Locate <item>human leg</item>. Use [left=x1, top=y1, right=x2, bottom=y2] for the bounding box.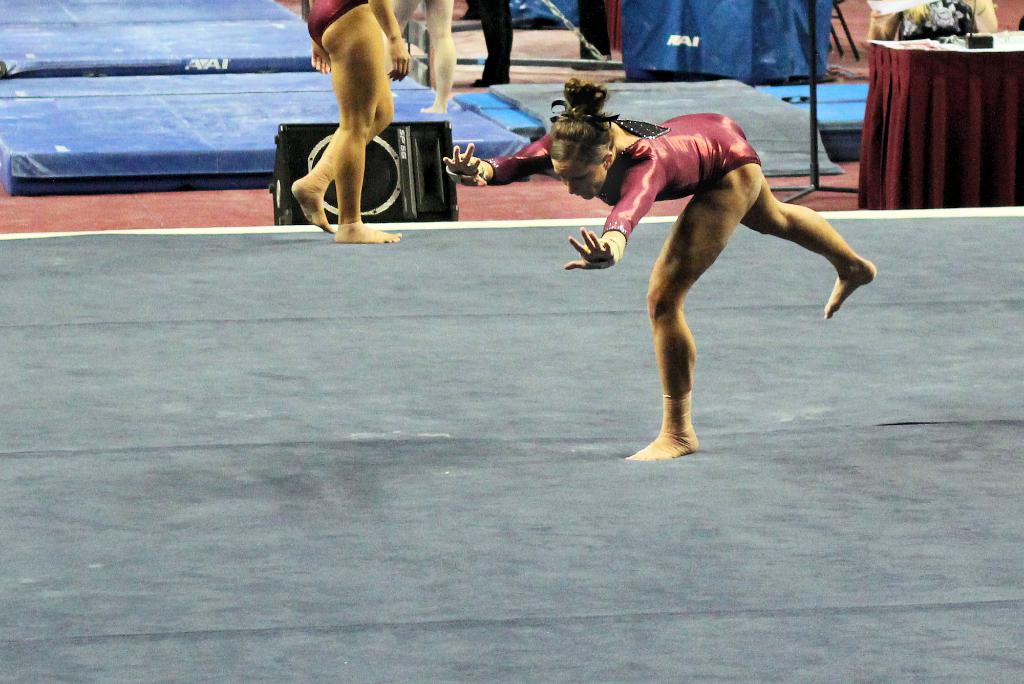
[left=298, top=7, right=395, bottom=254].
